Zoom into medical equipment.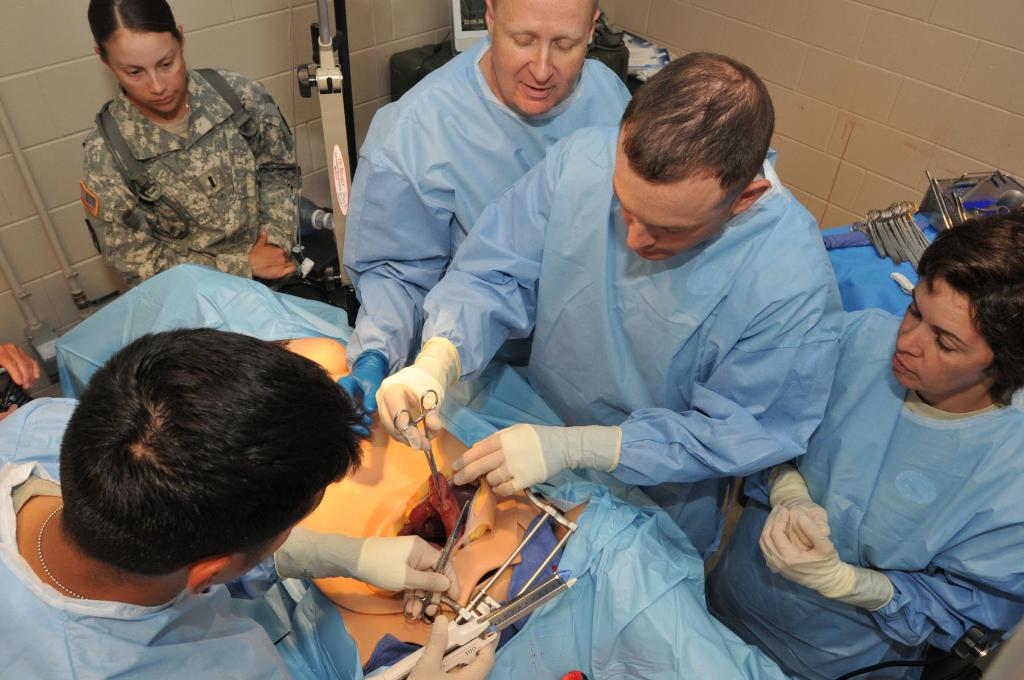
Zoom target: <bbox>394, 0, 676, 96</bbox>.
